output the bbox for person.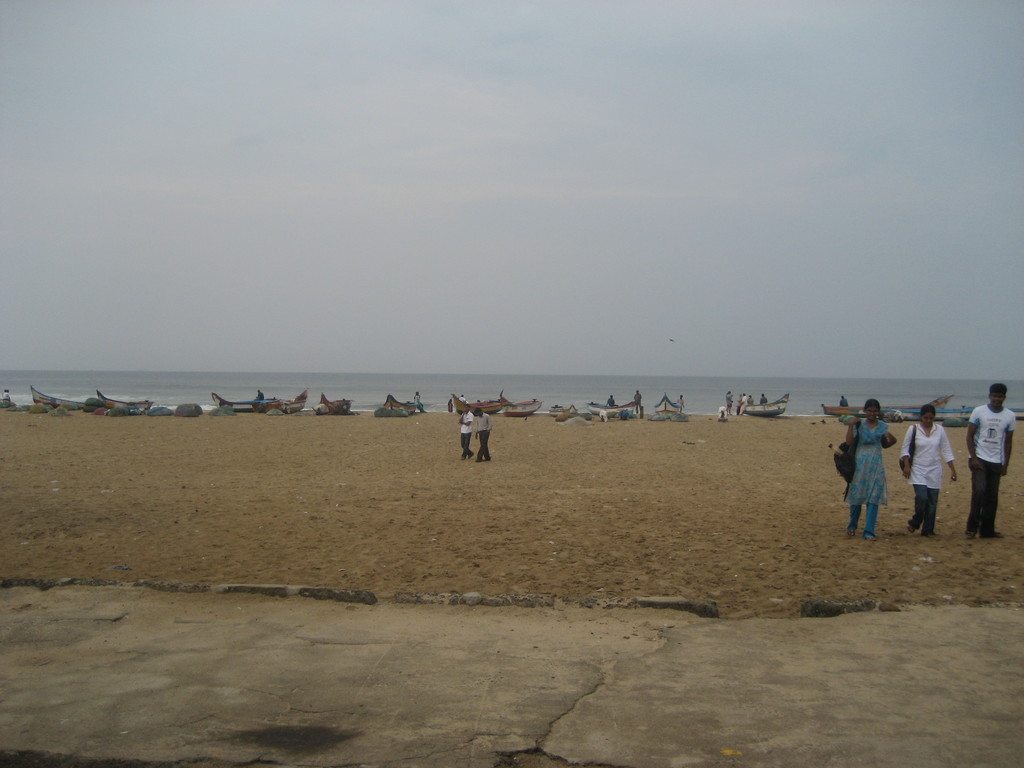
(445, 399, 454, 413).
